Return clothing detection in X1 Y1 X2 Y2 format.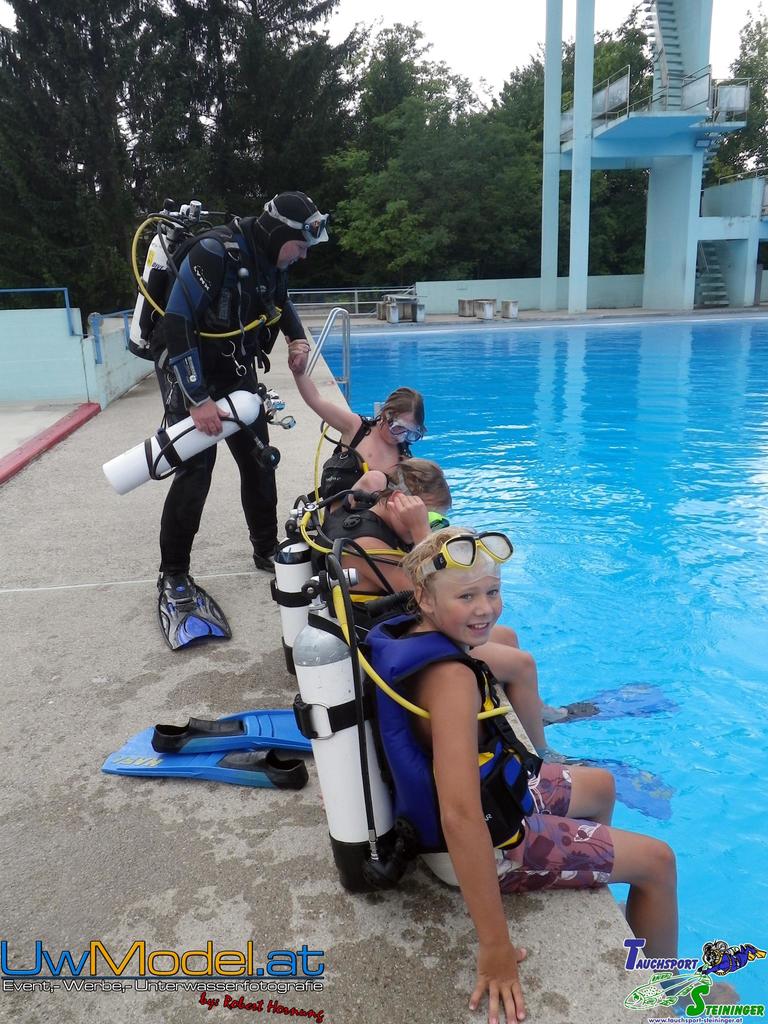
386 587 564 925.
